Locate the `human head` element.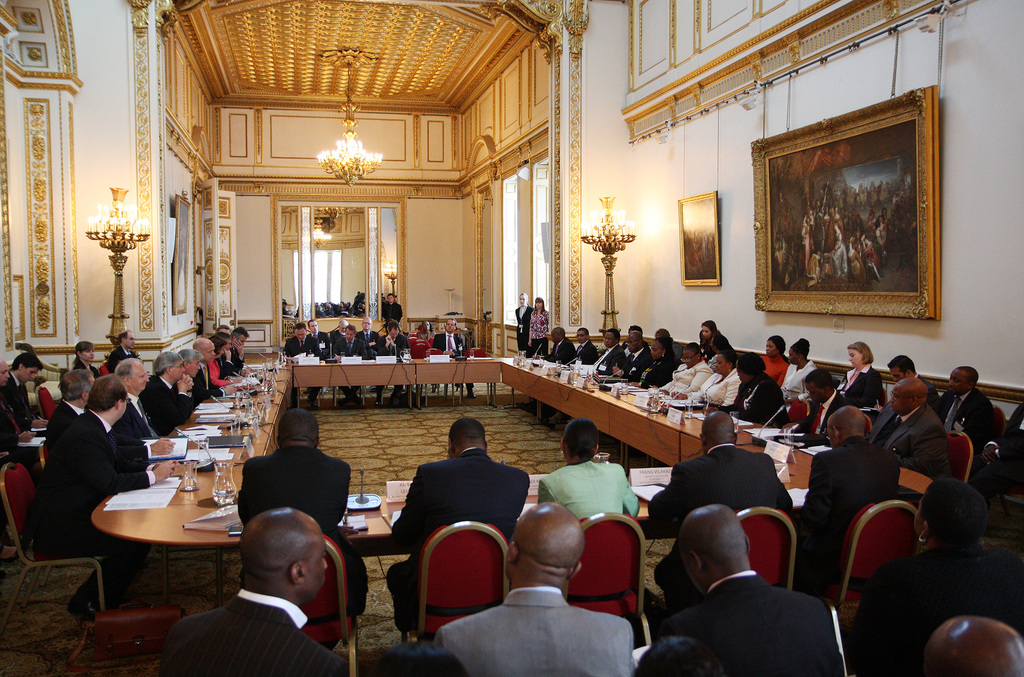
Element bbox: select_region(274, 406, 323, 452).
